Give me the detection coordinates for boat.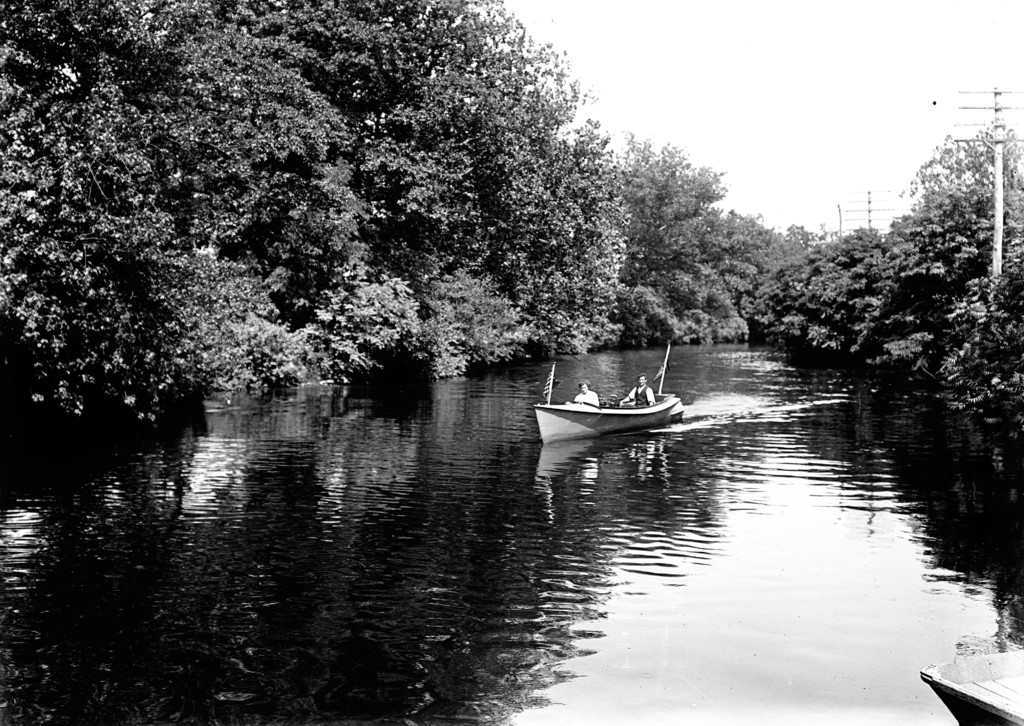
538/356/691/448.
